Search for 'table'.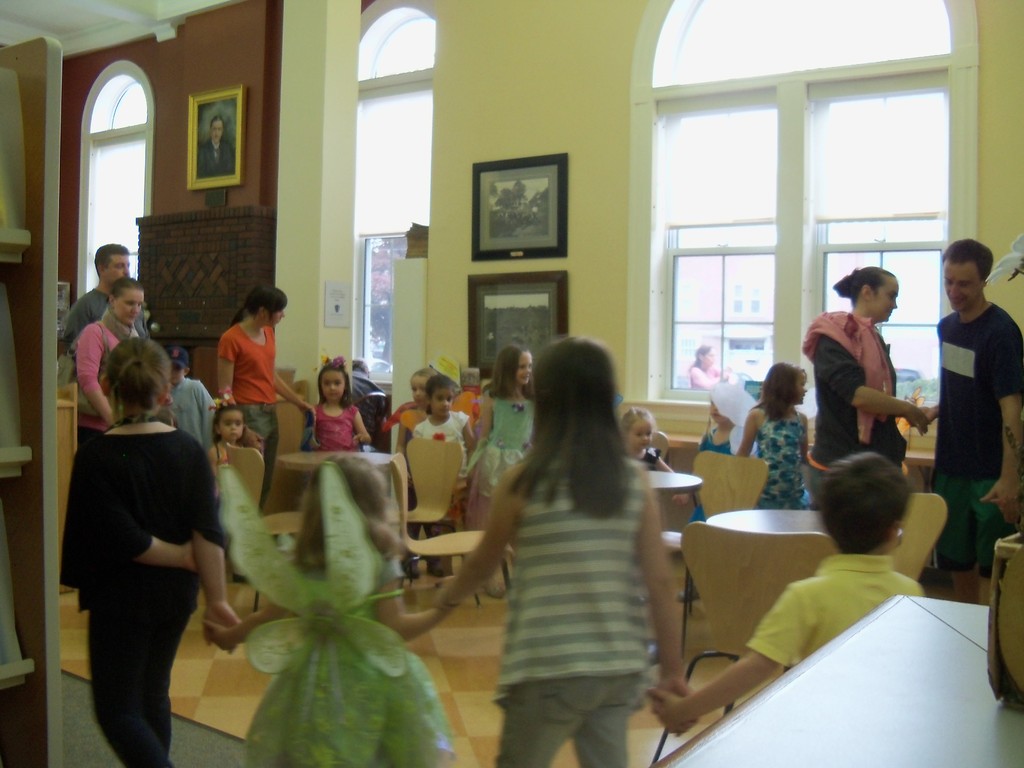
Found at (700,509,906,554).
